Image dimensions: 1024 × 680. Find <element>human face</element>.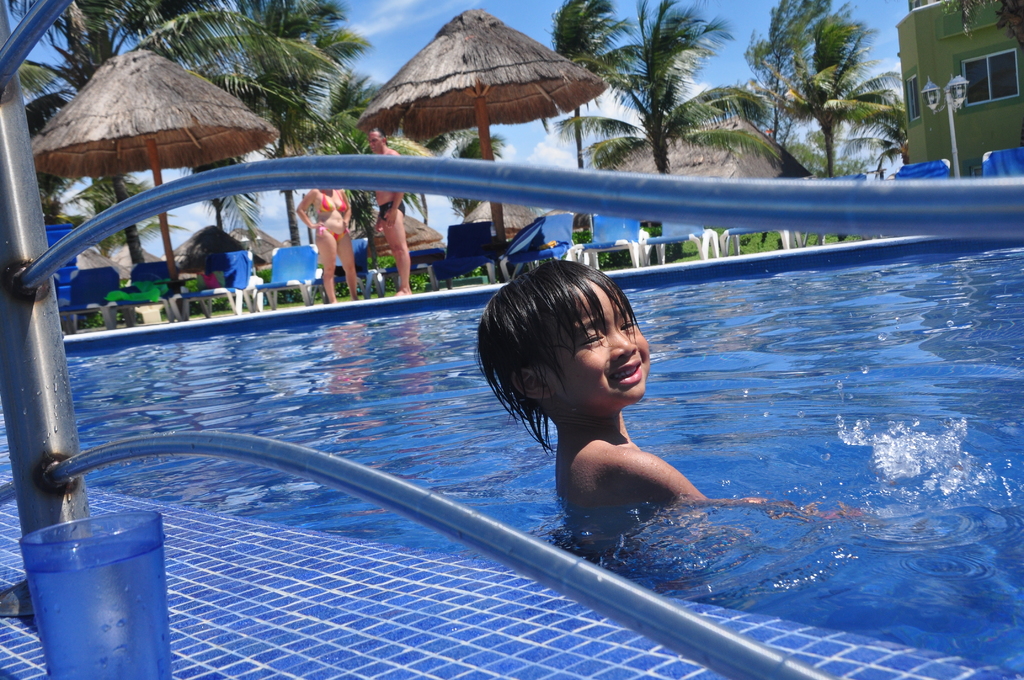
369/129/383/150.
